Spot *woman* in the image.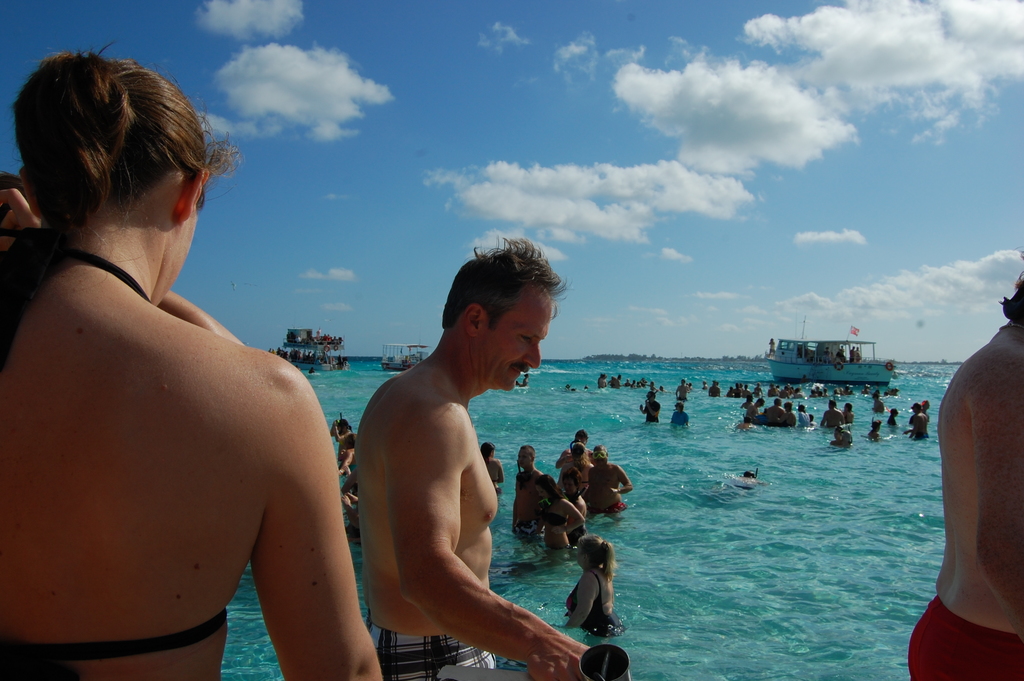
*woman* found at (left=565, top=537, right=606, bottom=641).
